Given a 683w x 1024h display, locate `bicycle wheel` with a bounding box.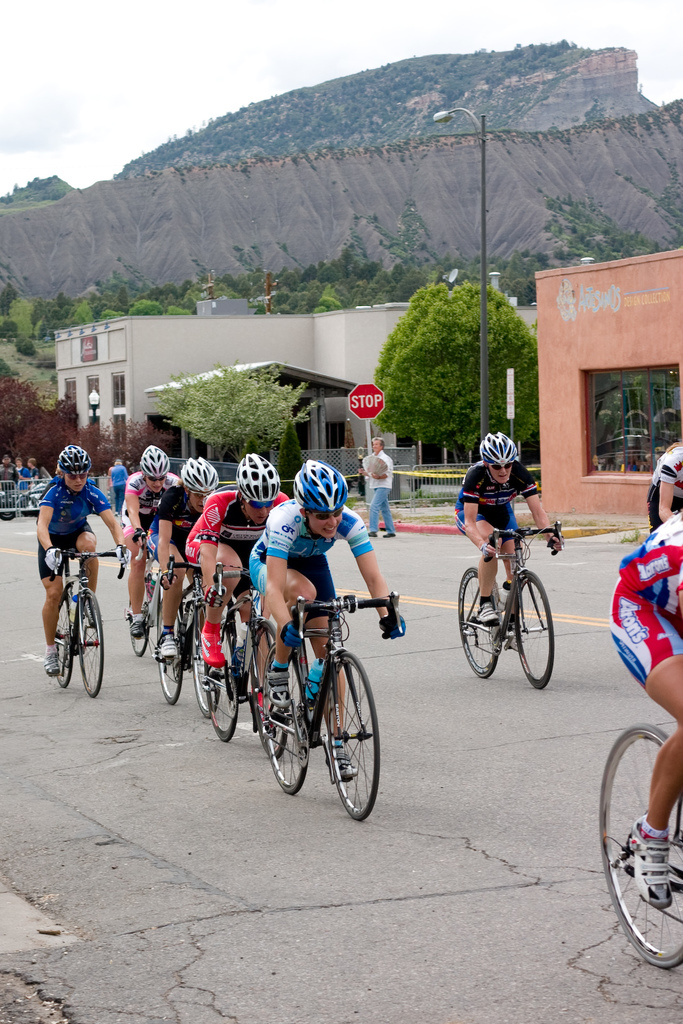
Located: {"left": 250, "top": 622, "right": 296, "bottom": 757}.
